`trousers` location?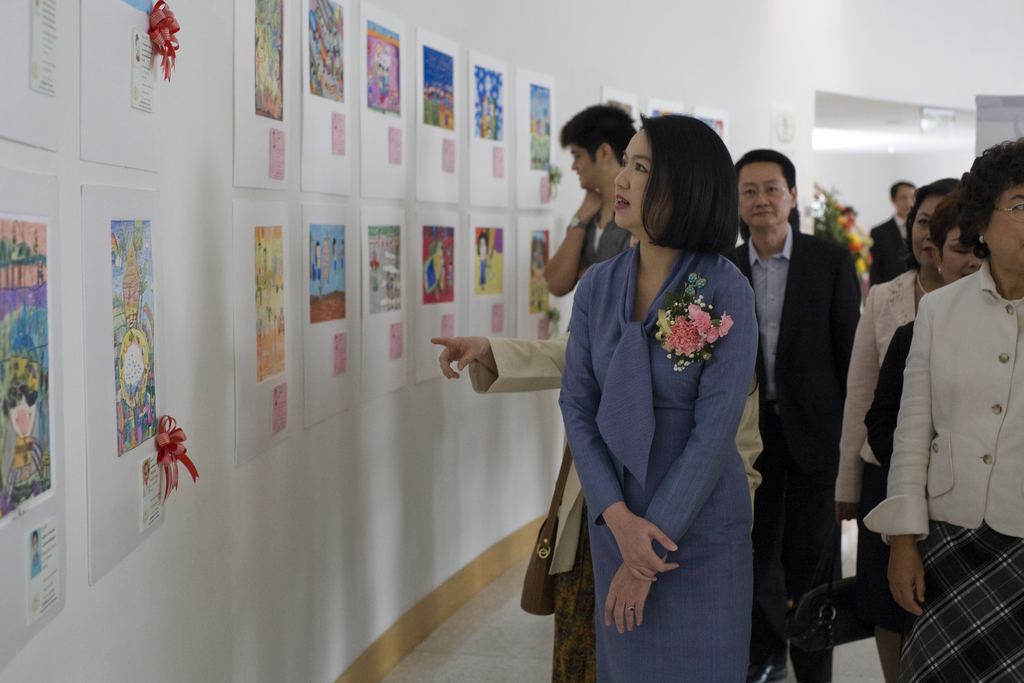
box=[751, 470, 845, 682]
